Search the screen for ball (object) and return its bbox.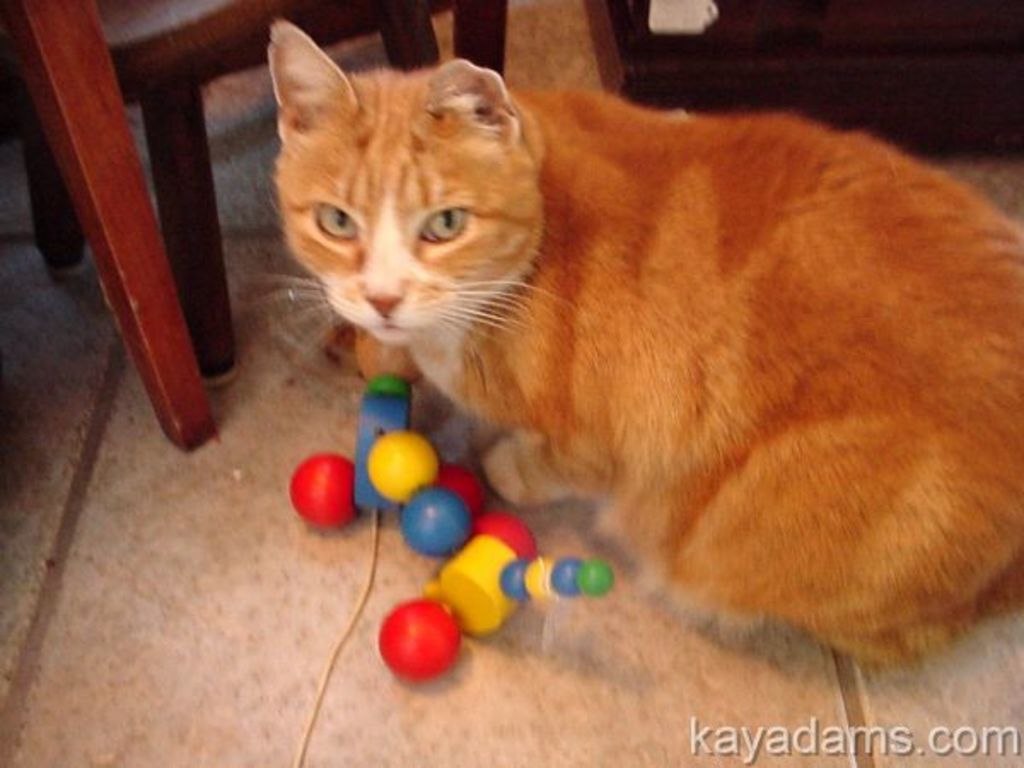
Found: box=[364, 427, 442, 502].
